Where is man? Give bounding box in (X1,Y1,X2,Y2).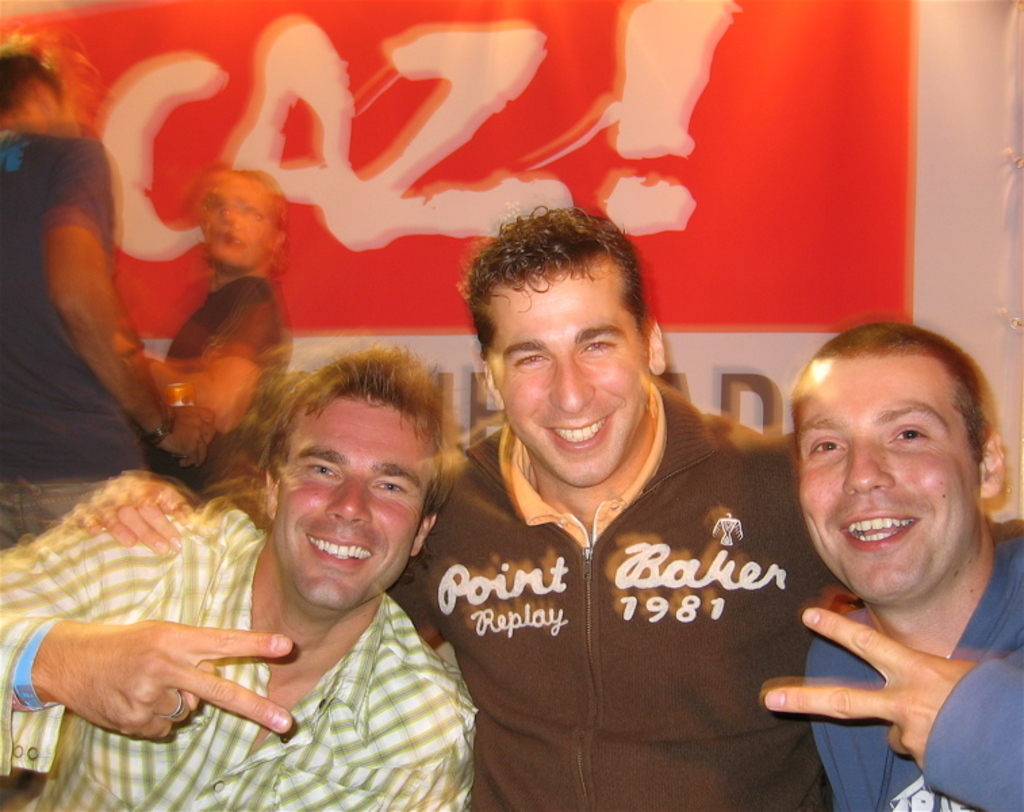
(66,207,1023,811).
